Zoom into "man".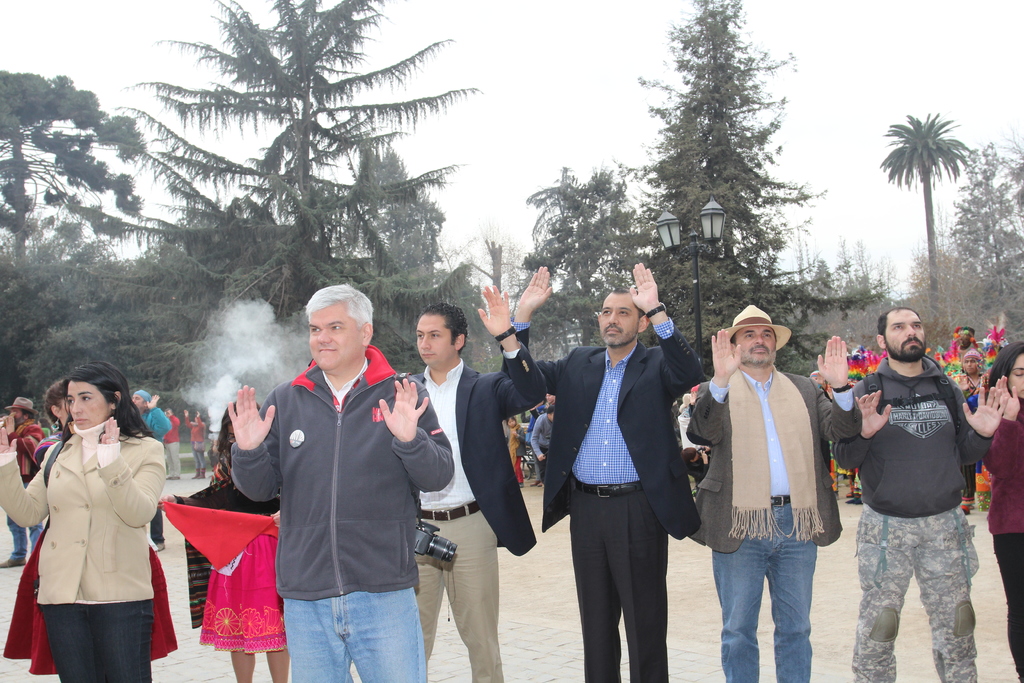
Zoom target: select_region(0, 395, 45, 568).
